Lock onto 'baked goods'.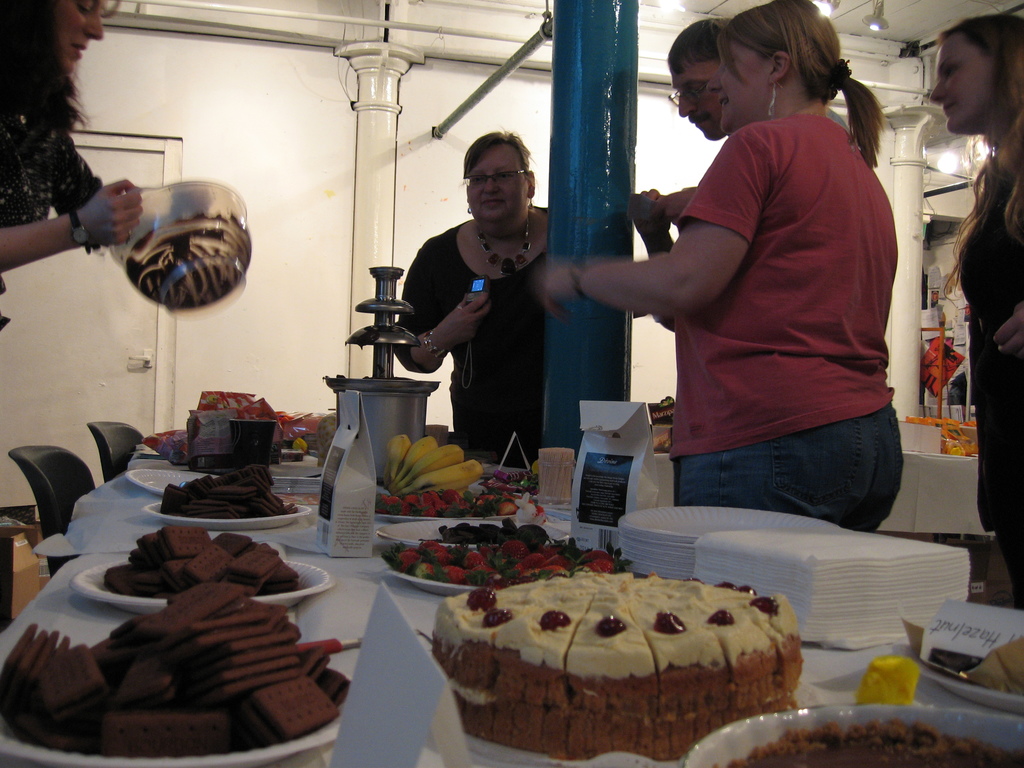
Locked: left=427, top=574, right=804, bottom=756.
